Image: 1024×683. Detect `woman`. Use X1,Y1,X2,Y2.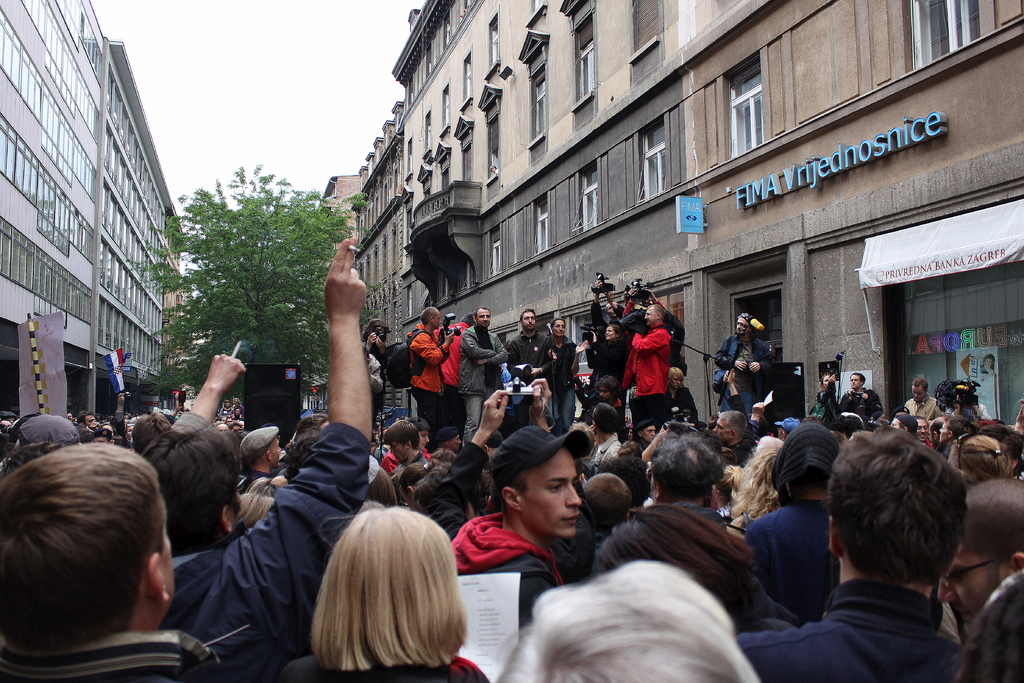
666,365,699,426.
